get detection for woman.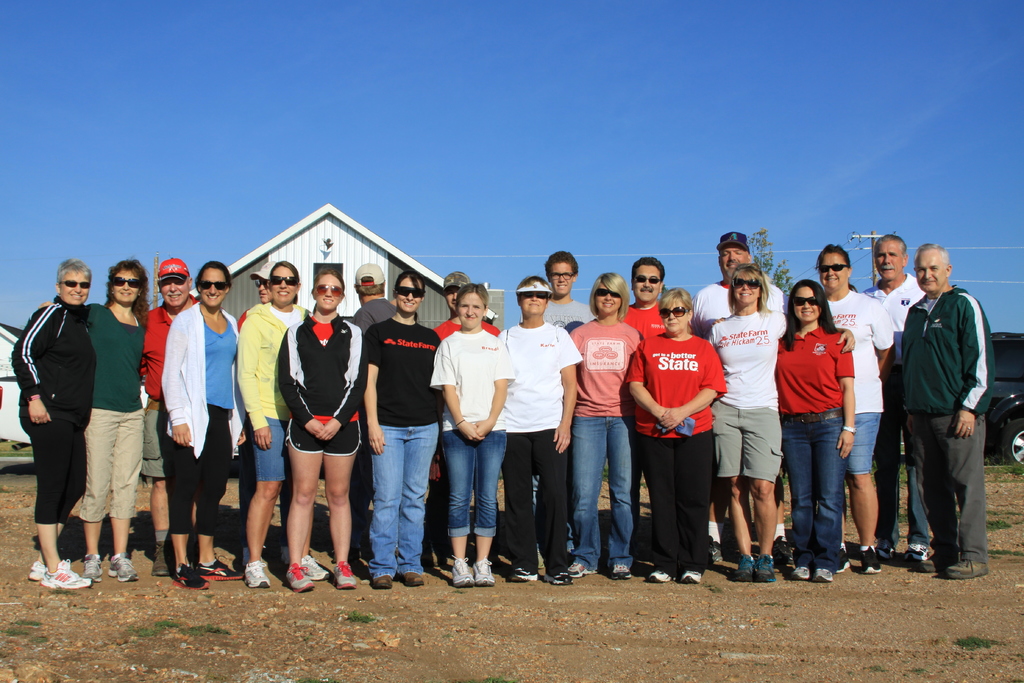
Detection: left=567, top=270, right=647, bottom=577.
